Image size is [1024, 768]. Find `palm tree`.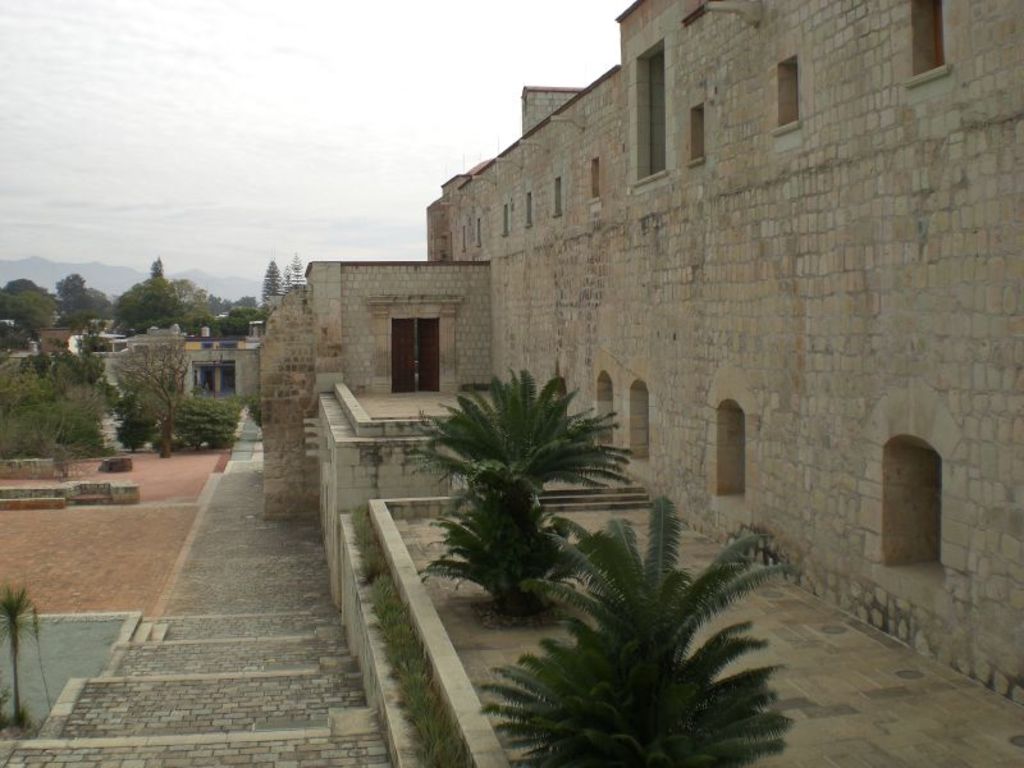
<region>0, 579, 50, 733</region>.
